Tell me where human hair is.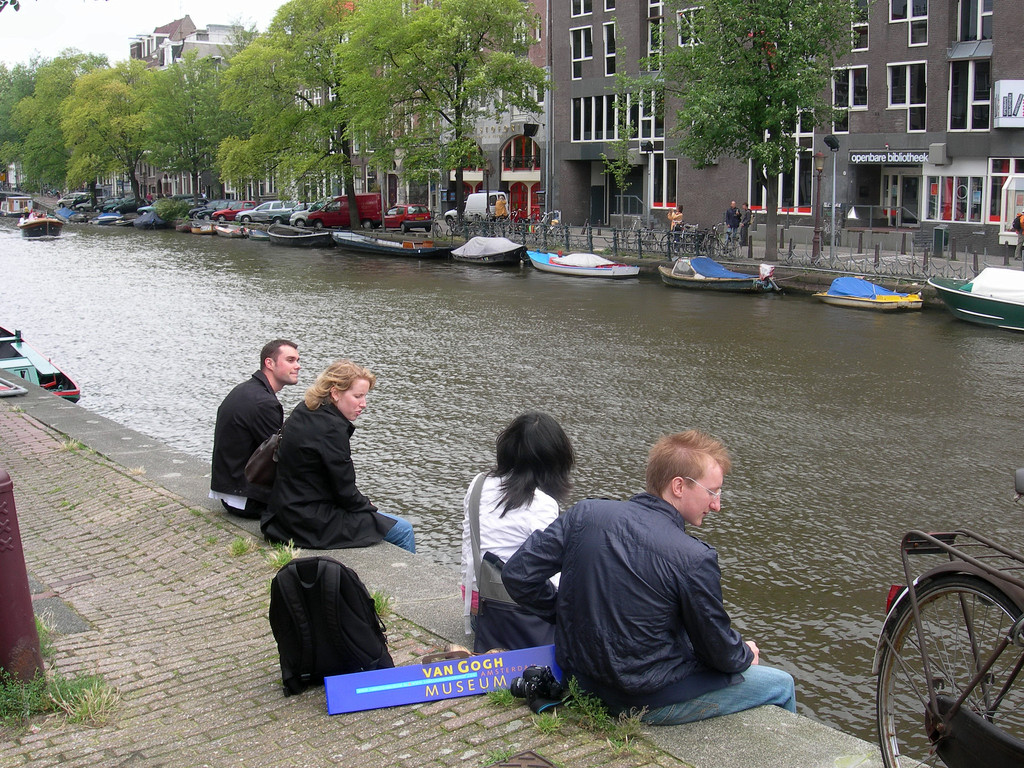
human hair is at select_region(304, 357, 371, 410).
